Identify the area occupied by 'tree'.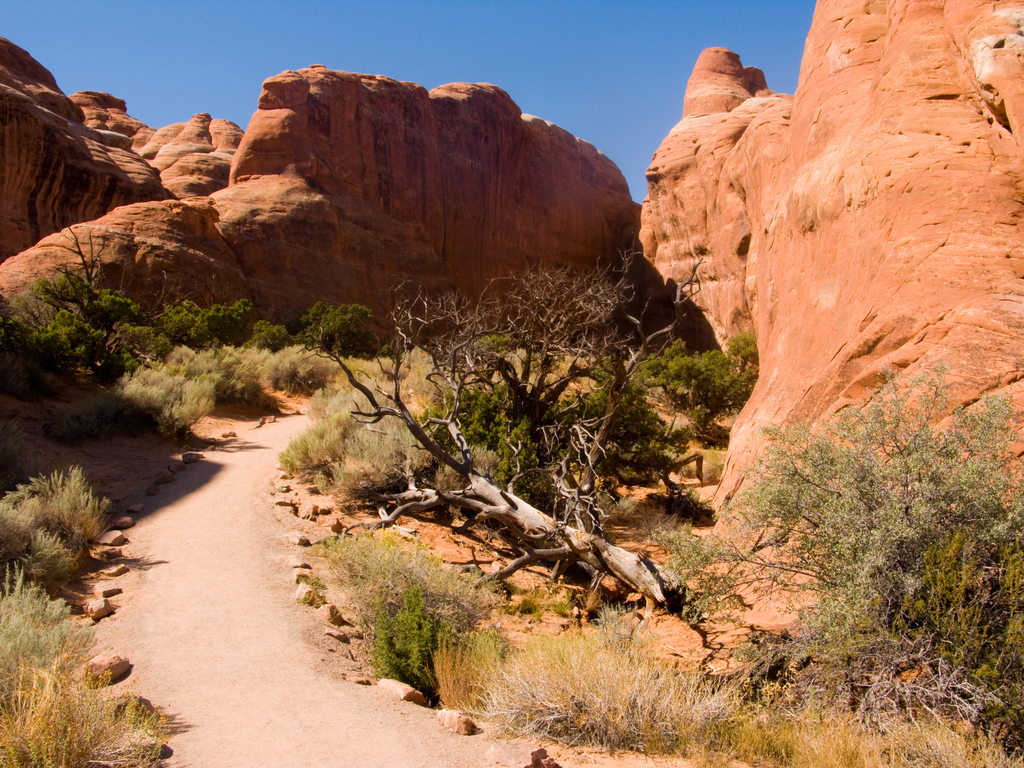
Area: 320 273 689 611.
